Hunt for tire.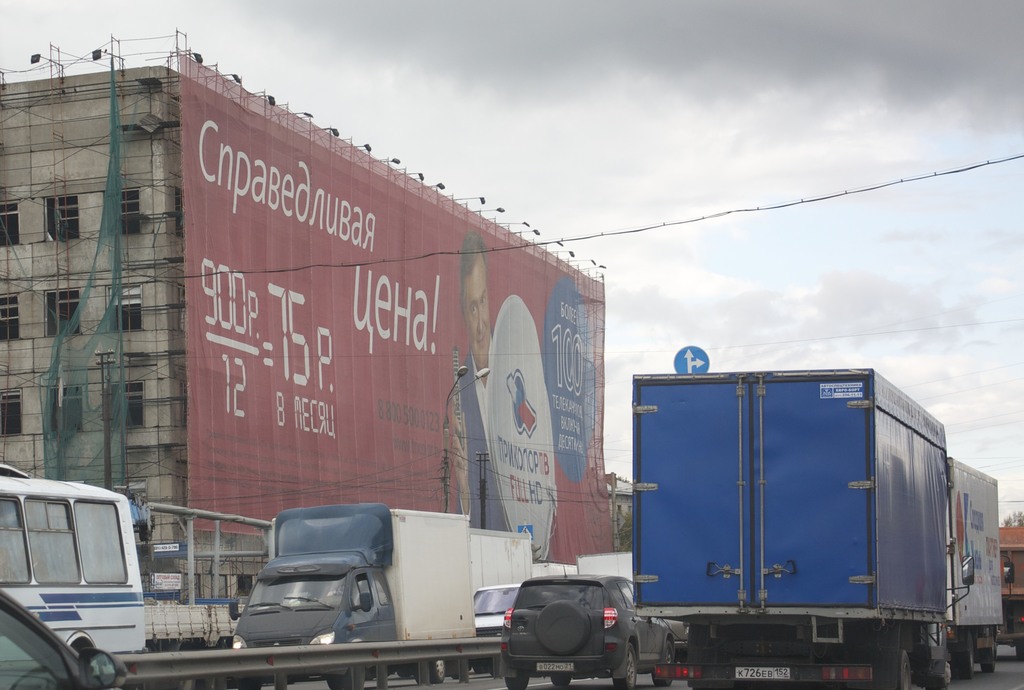
Hunted down at box(415, 659, 447, 685).
